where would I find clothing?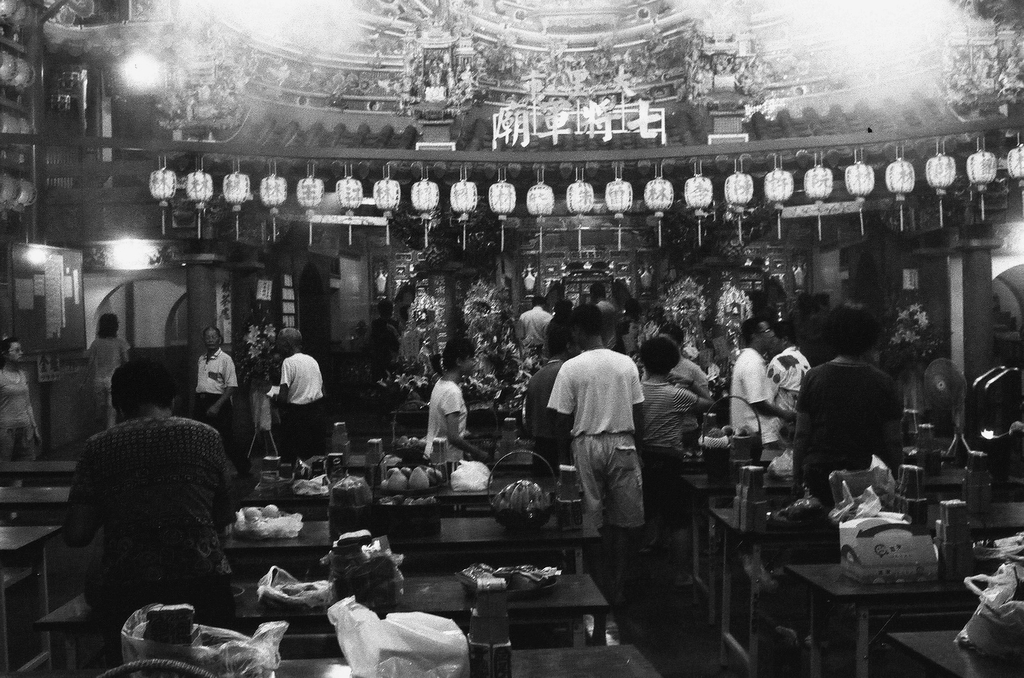
At bbox(639, 374, 698, 515).
